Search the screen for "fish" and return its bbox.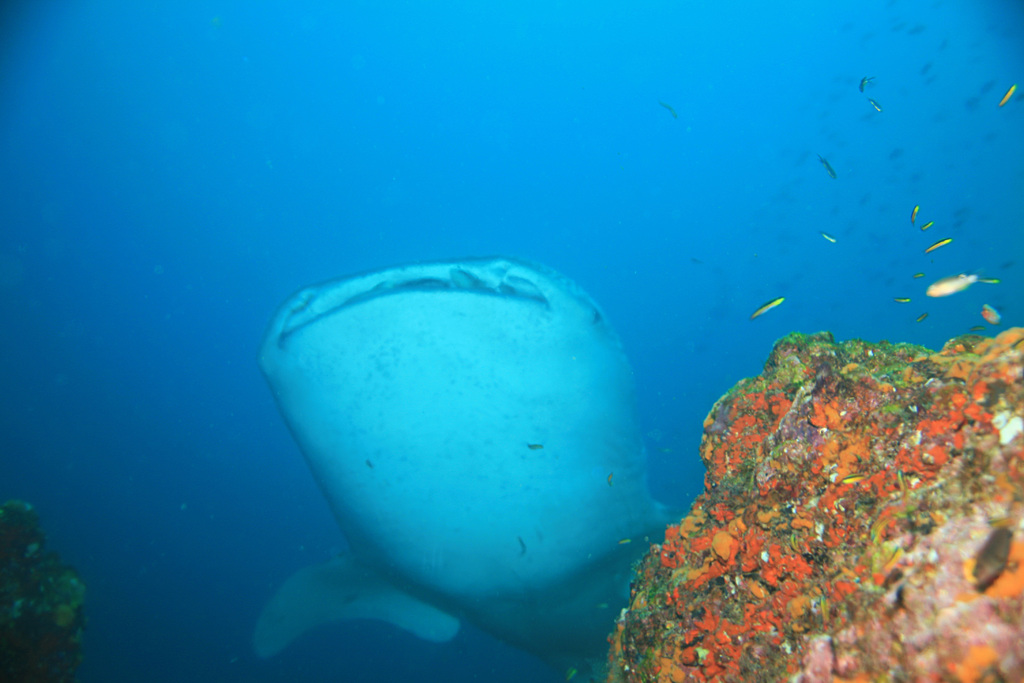
Found: box(822, 231, 840, 248).
